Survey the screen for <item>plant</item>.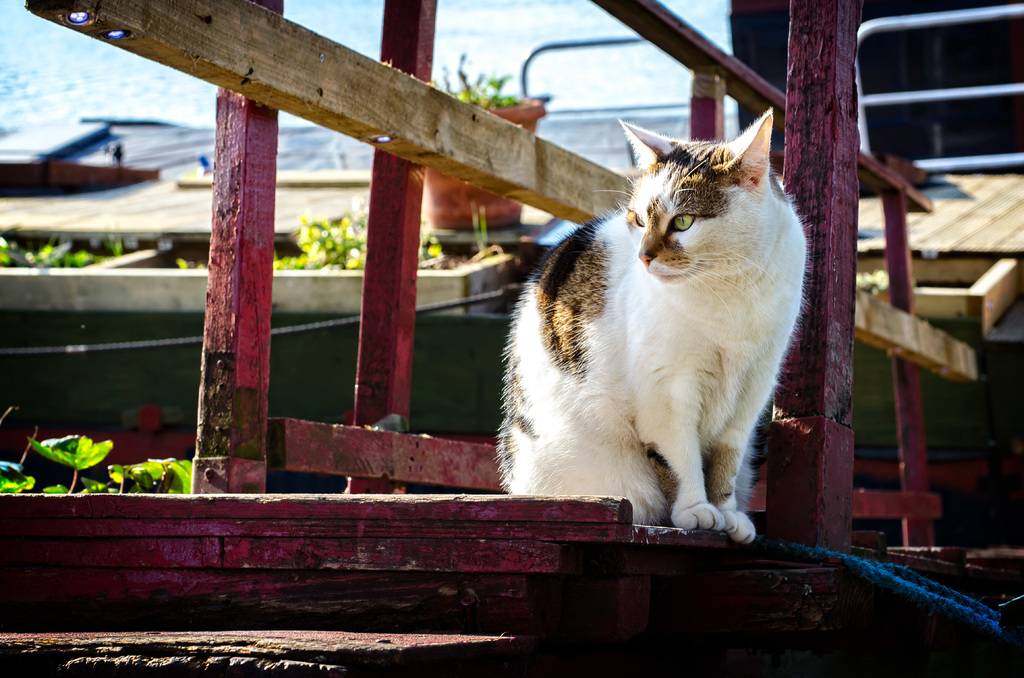
Survey found: x1=3, y1=430, x2=197, y2=492.
